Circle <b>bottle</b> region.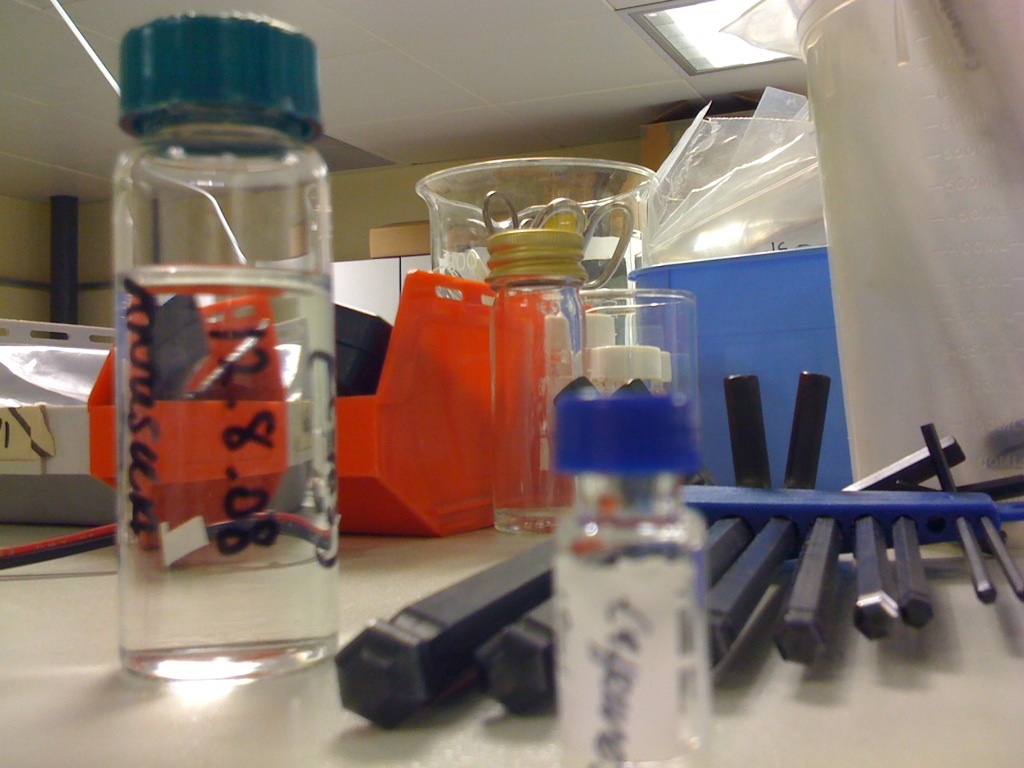
Region: <region>479, 229, 607, 546</region>.
